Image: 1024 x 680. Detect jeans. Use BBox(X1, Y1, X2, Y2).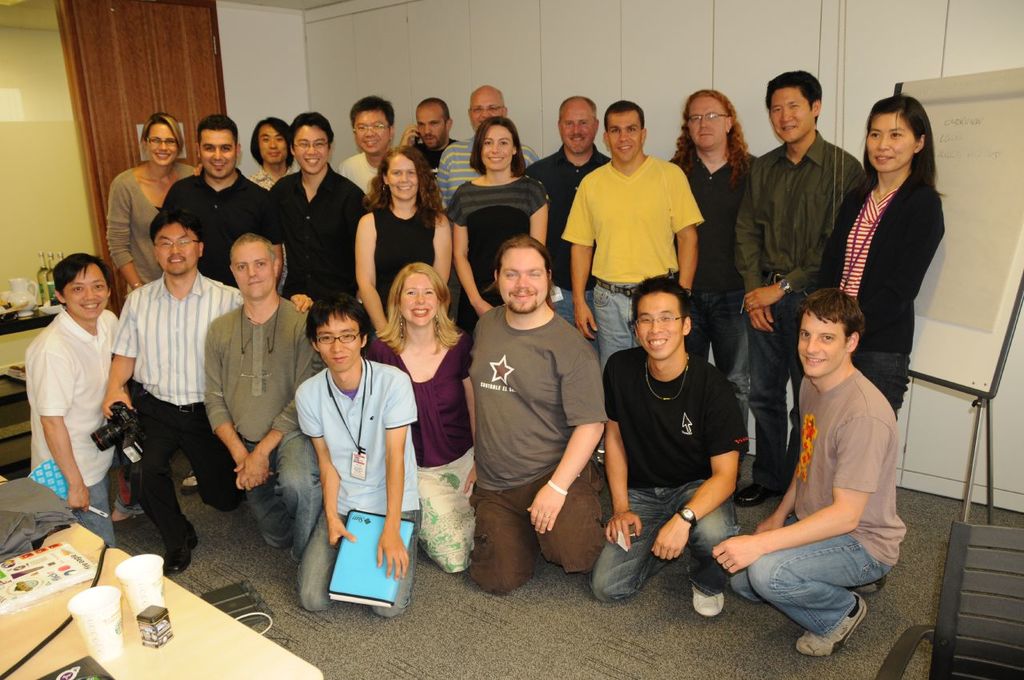
BBox(590, 271, 661, 365).
